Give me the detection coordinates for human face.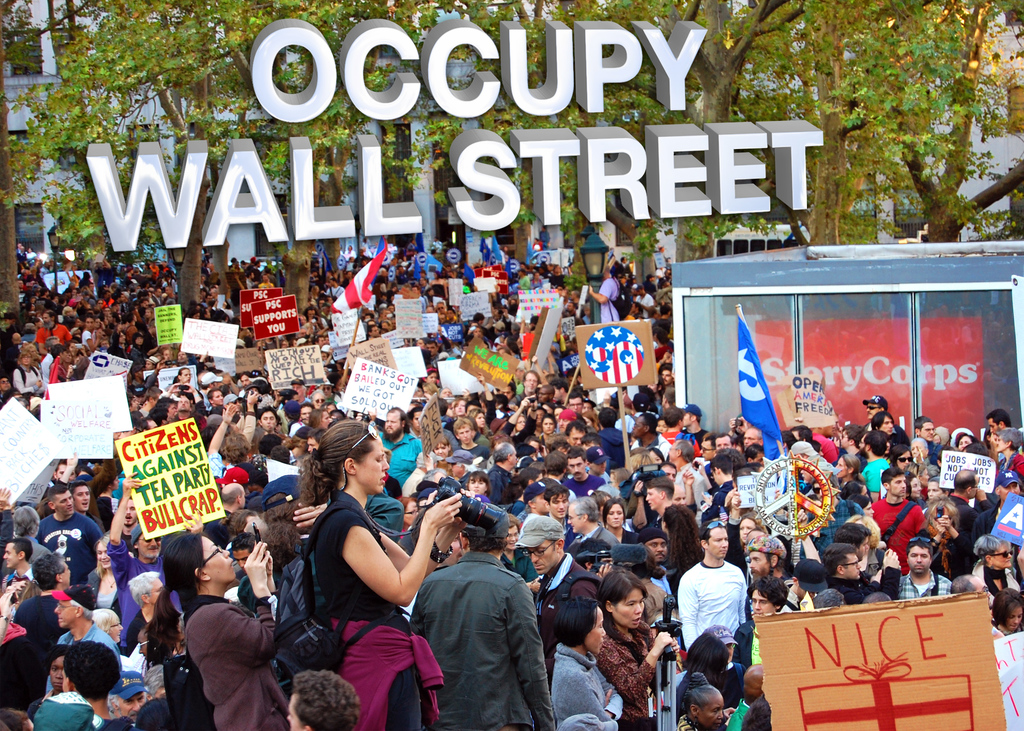
[left=250, top=389, right=257, bottom=395].
